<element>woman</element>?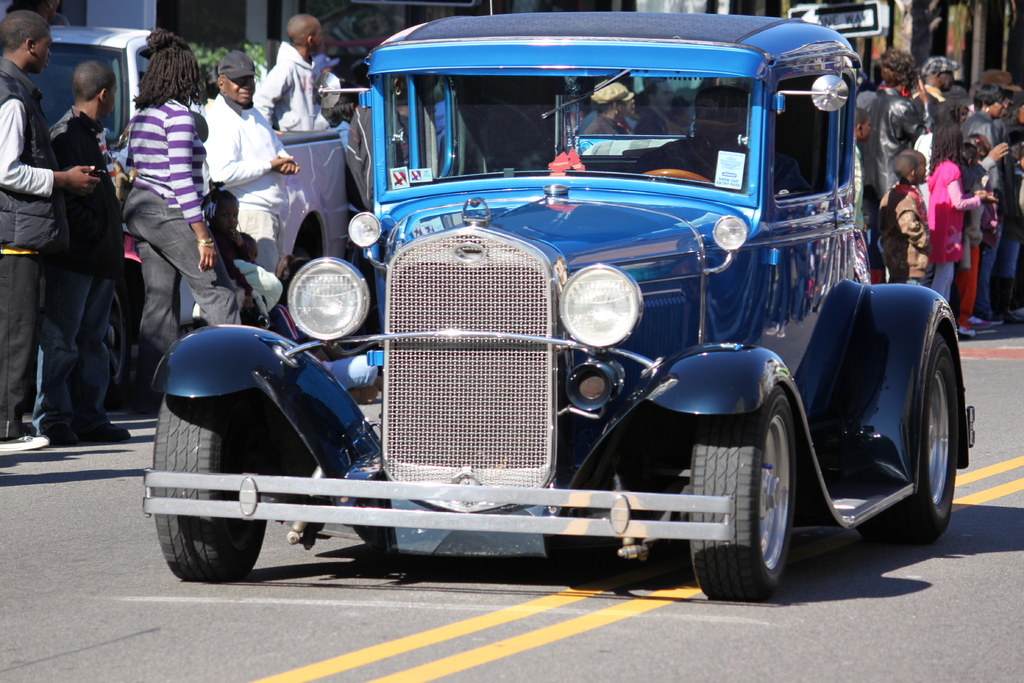
bbox=[104, 49, 212, 385]
